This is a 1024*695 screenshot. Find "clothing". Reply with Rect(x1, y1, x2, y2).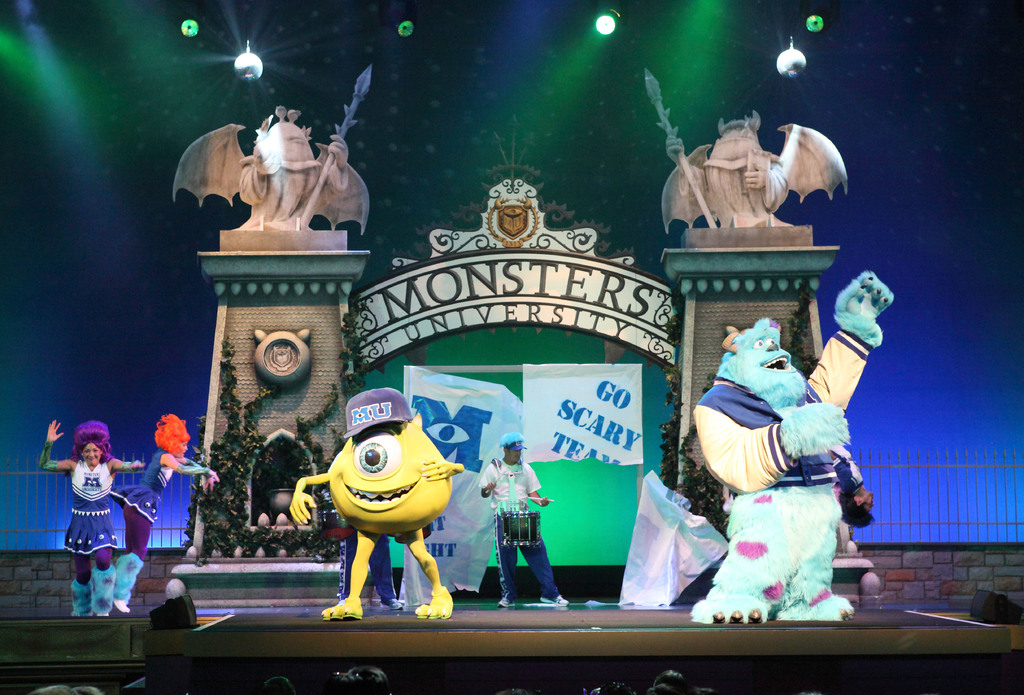
Rect(63, 461, 122, 607).
